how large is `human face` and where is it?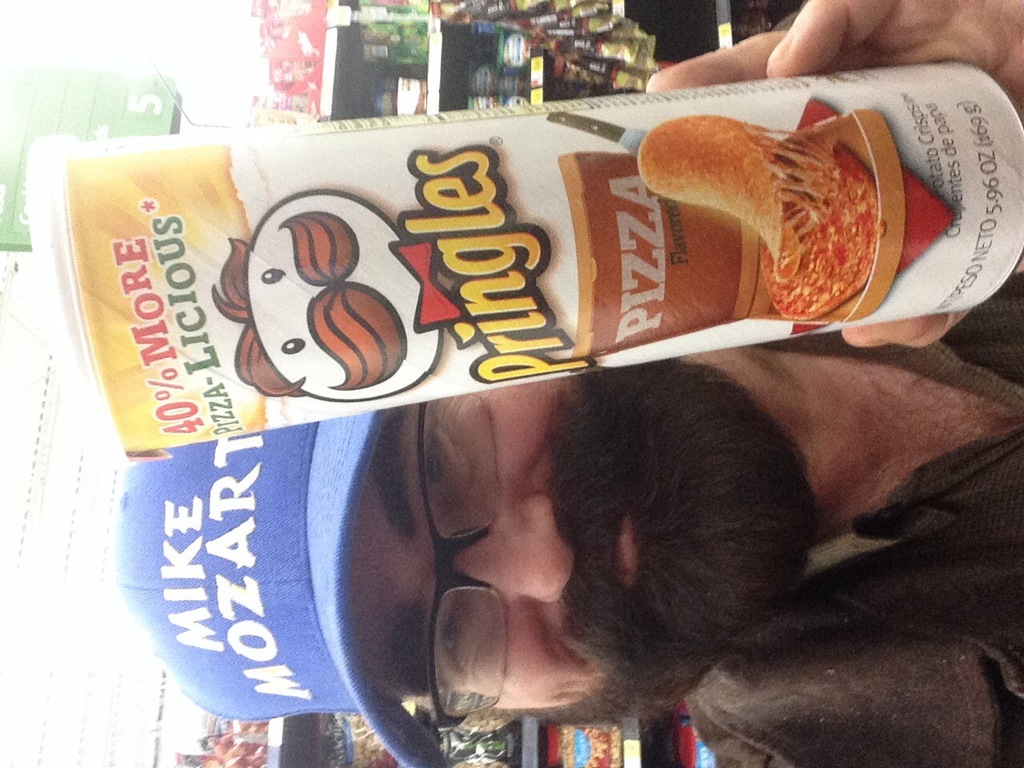
Bounding box: BBox(355, 386, 786, 722).
